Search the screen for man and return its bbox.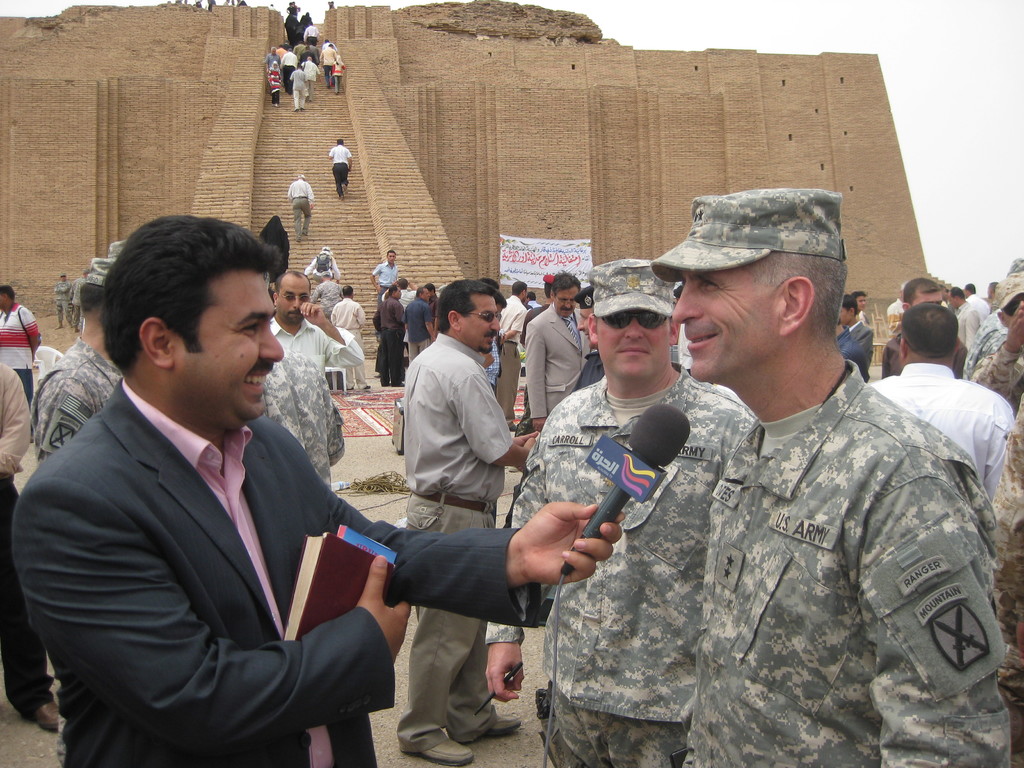
Found: bbox(73, 269, 85, 329).
